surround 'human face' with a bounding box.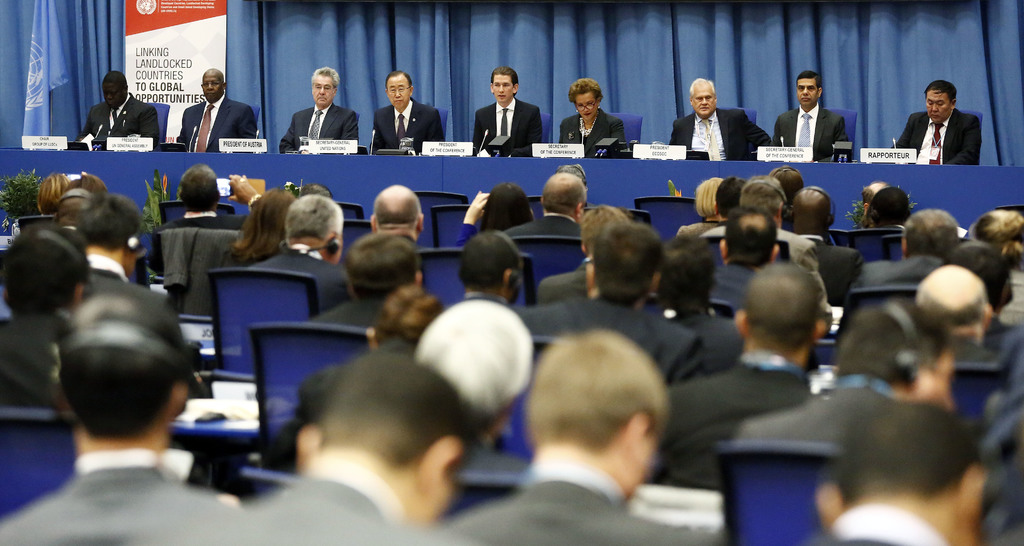
Rect(494, 73, 511, 105).
